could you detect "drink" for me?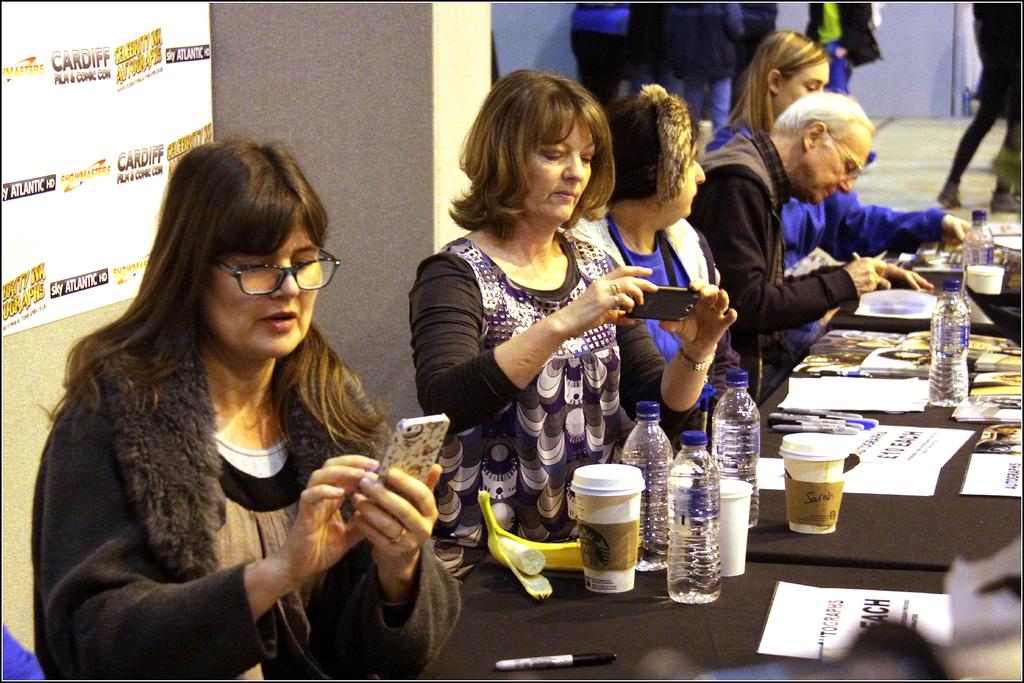
Detection result: {"x1": 929, "y1": 315, "x2": 969, "y2": 406}.
